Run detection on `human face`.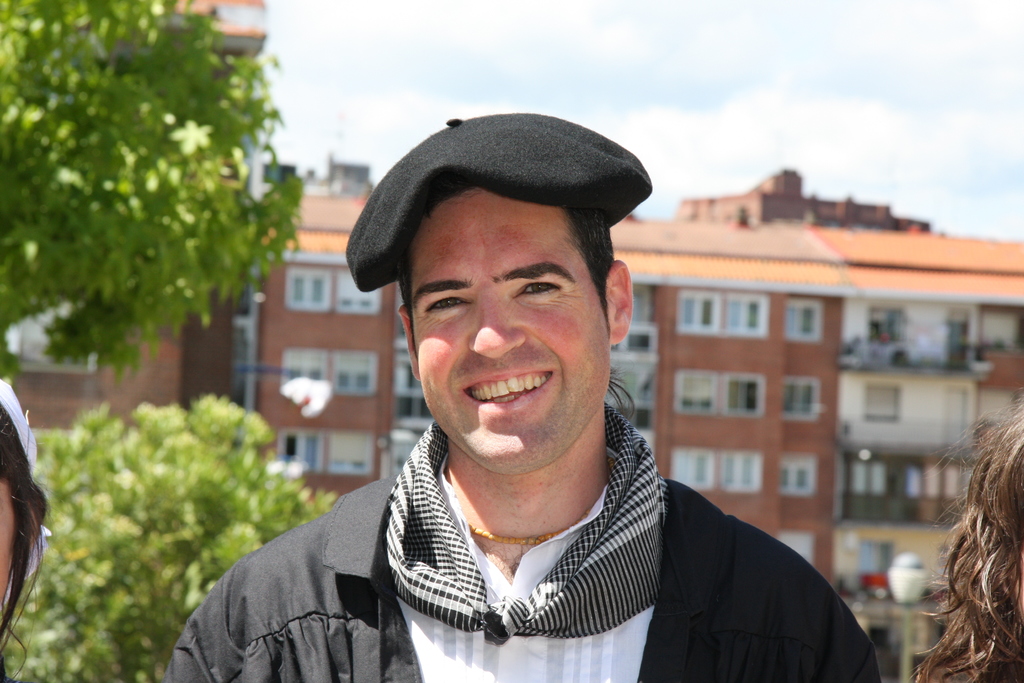
Result: bbox=[406, 180, 612, 484].
